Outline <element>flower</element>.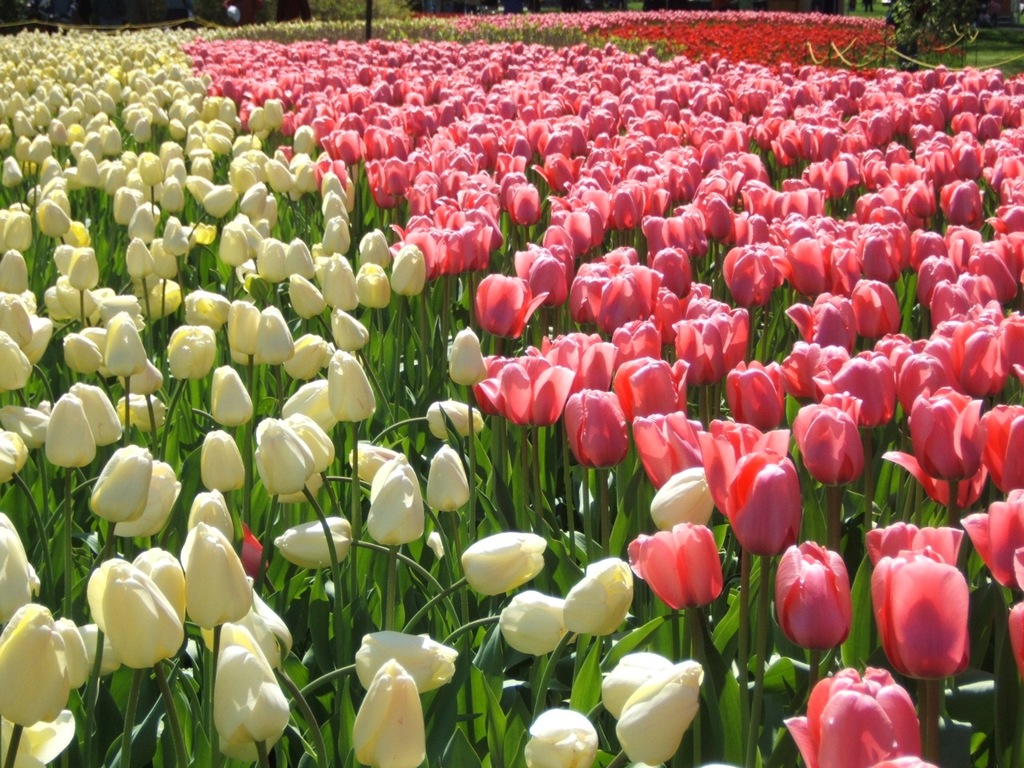
Outline: {"x1": 350, "y1": 658, "x2": 426, "y2": 767}.
